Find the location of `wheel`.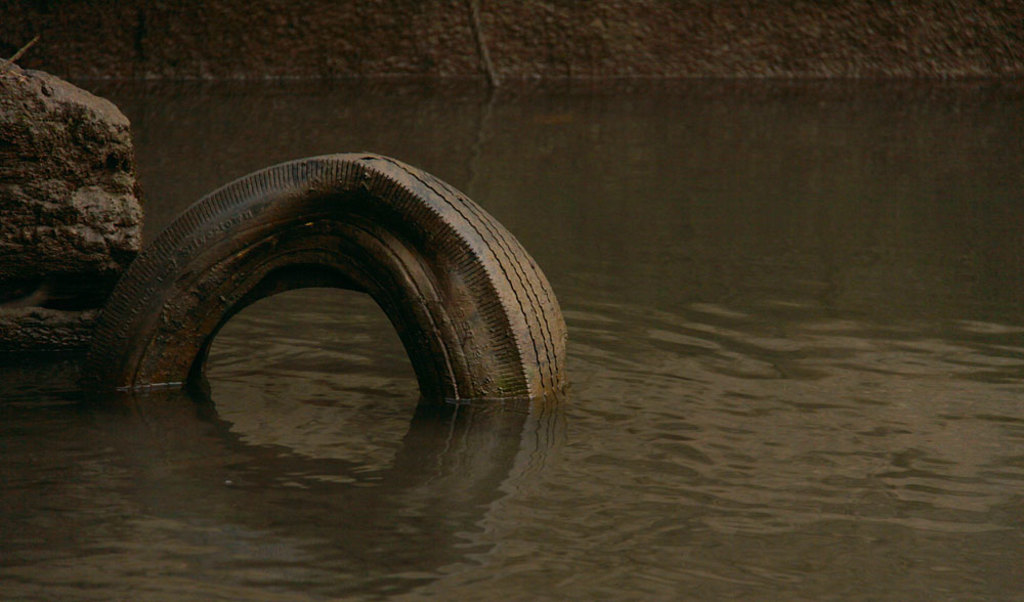
Location: bbox=[79, 149, 572, 393].
